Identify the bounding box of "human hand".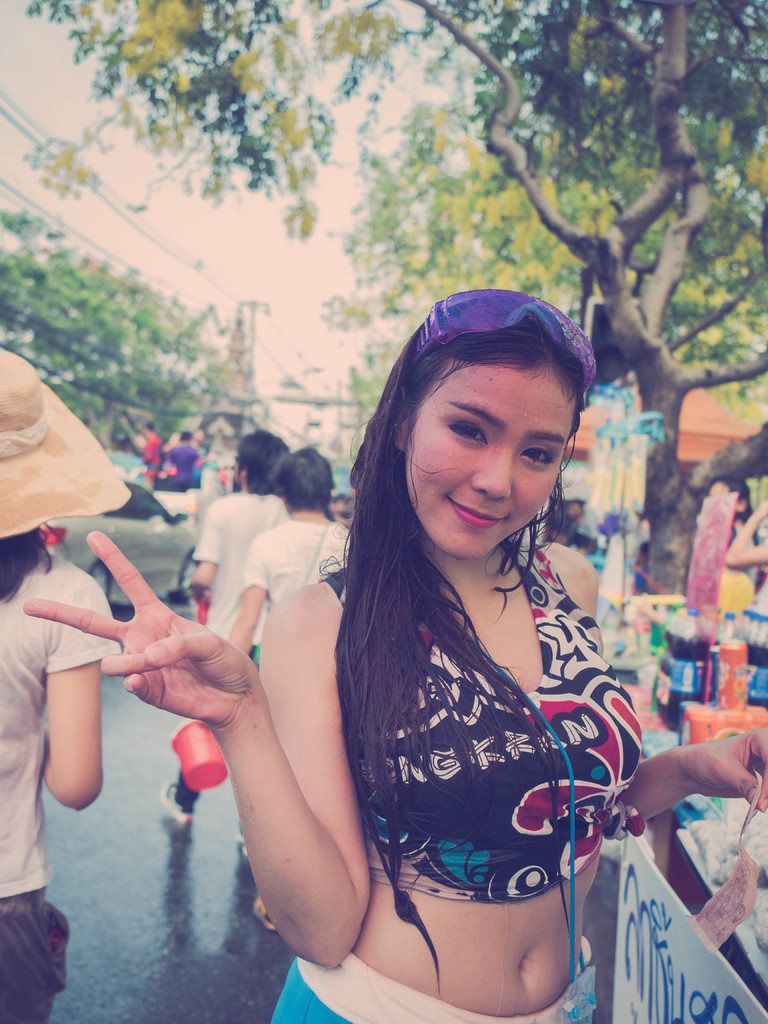
{"x1": 673, "y1": 725, "x2": 767, "y2": 813}.
